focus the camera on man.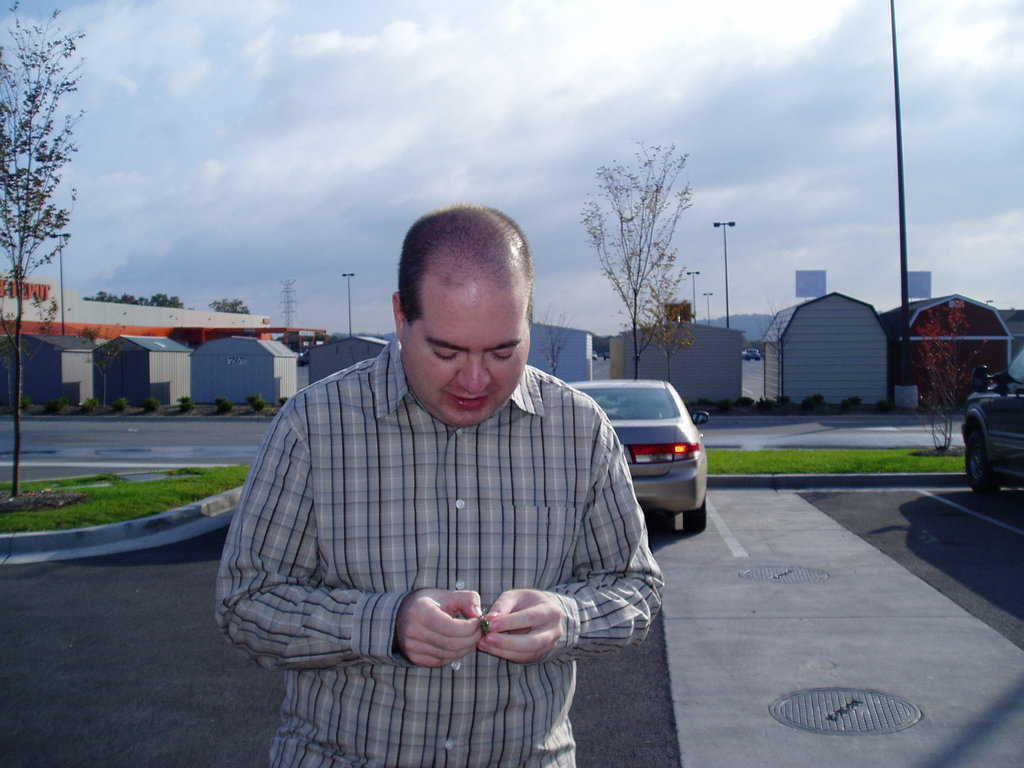
Focus region: (239,200,689,737).
